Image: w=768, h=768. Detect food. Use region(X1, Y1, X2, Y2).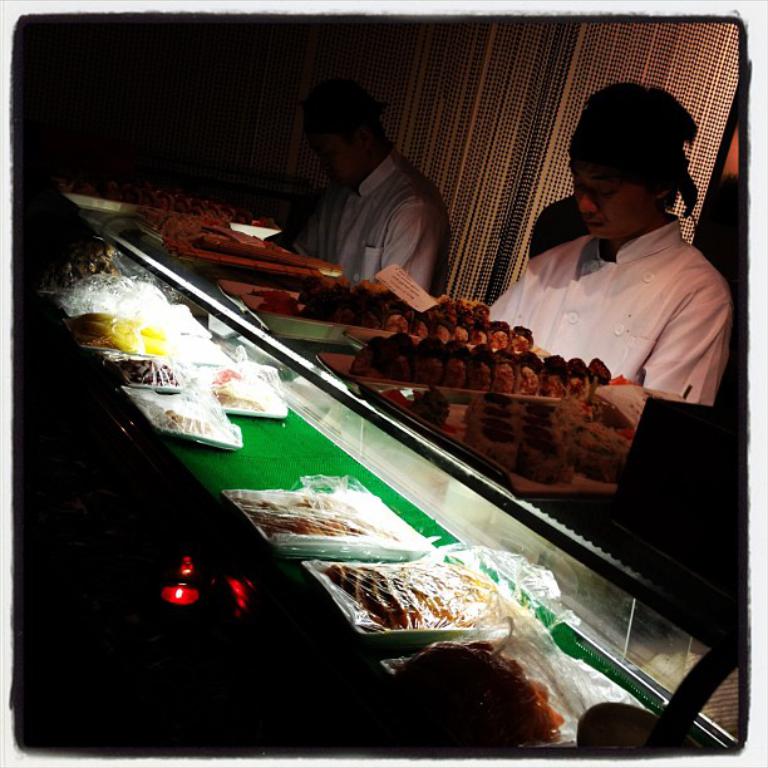
region(208, 356, 294, 413).
